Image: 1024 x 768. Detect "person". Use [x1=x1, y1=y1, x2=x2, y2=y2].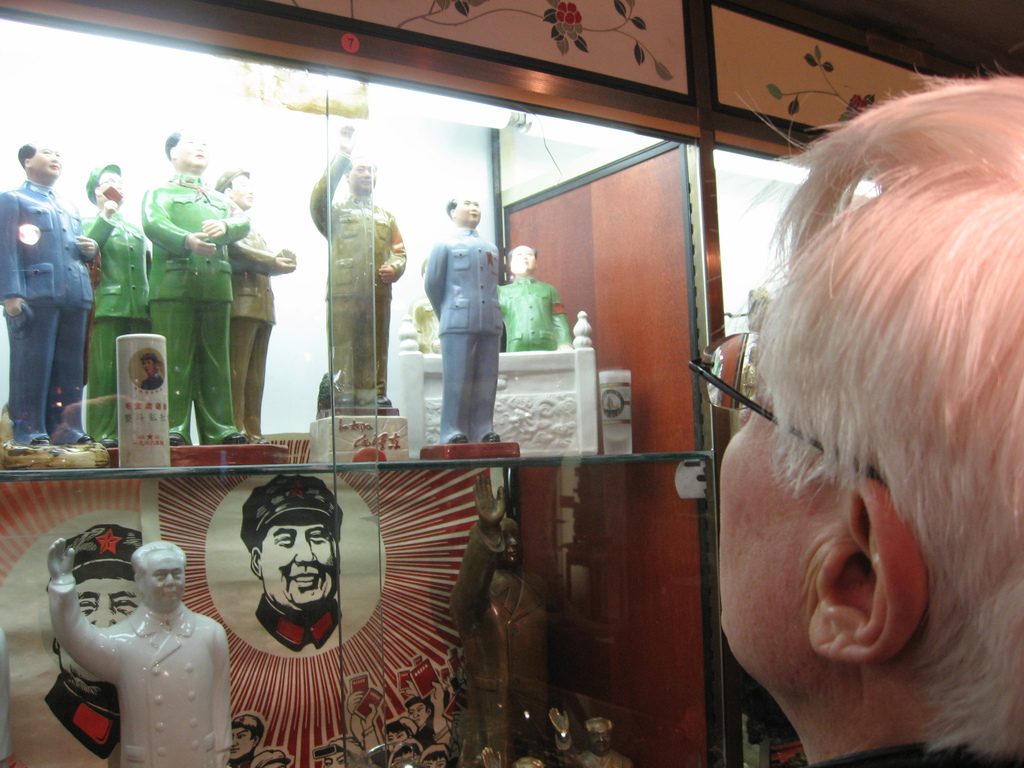
[x1=239, y1=472, x2=345, y2=651].
